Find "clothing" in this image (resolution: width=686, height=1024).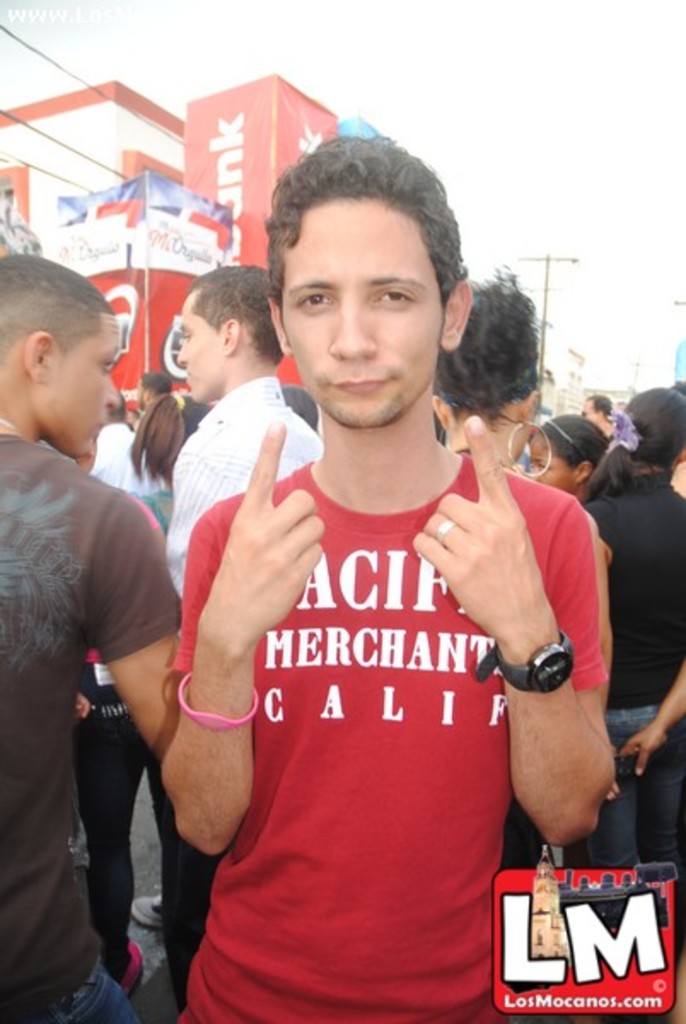
(left=594, top=473, right=684, bottom=865).
